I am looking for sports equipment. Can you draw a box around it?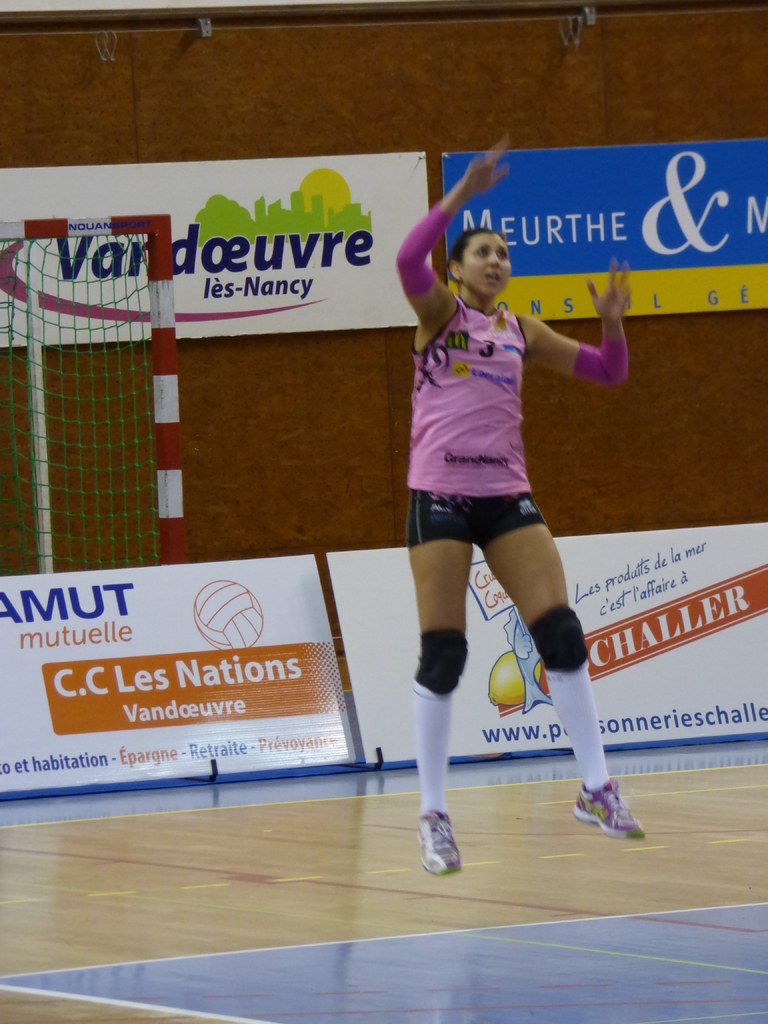
Sure, the bounding box is <region>530, 604, 586, 672</region>.
